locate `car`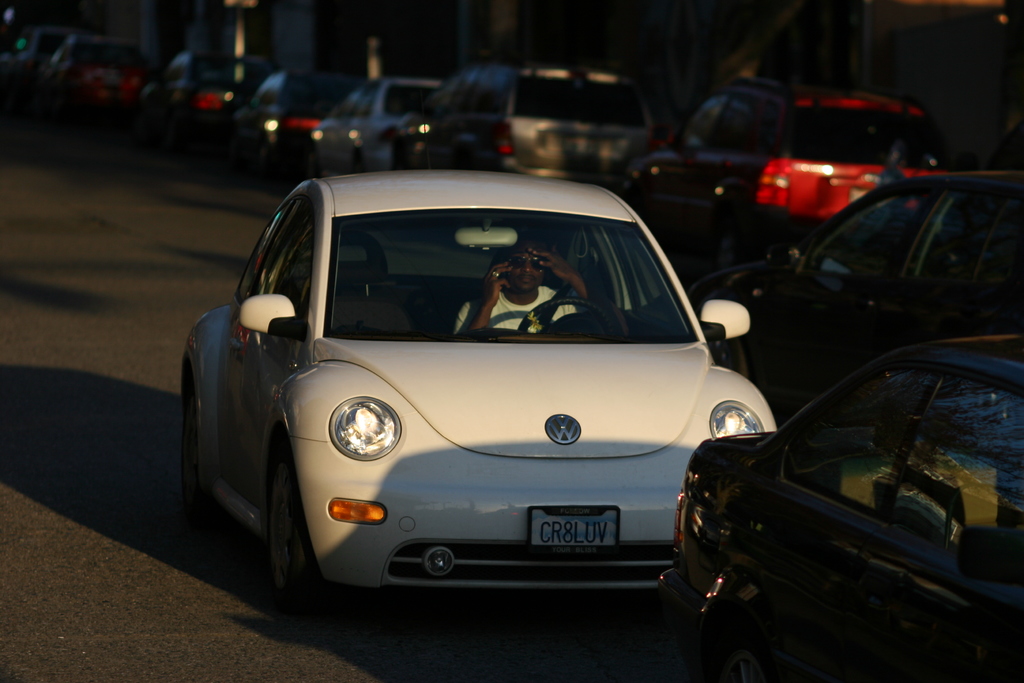
(left=176, top=170, right=797, bottom=626)
